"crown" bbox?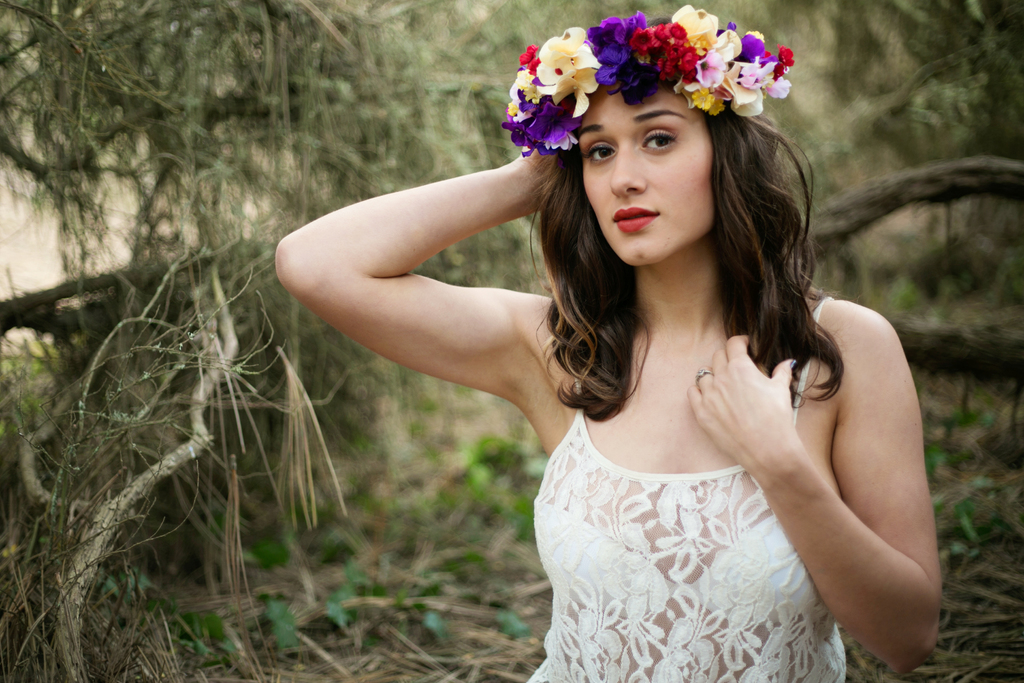
box=[502, 3, 794, 156]
